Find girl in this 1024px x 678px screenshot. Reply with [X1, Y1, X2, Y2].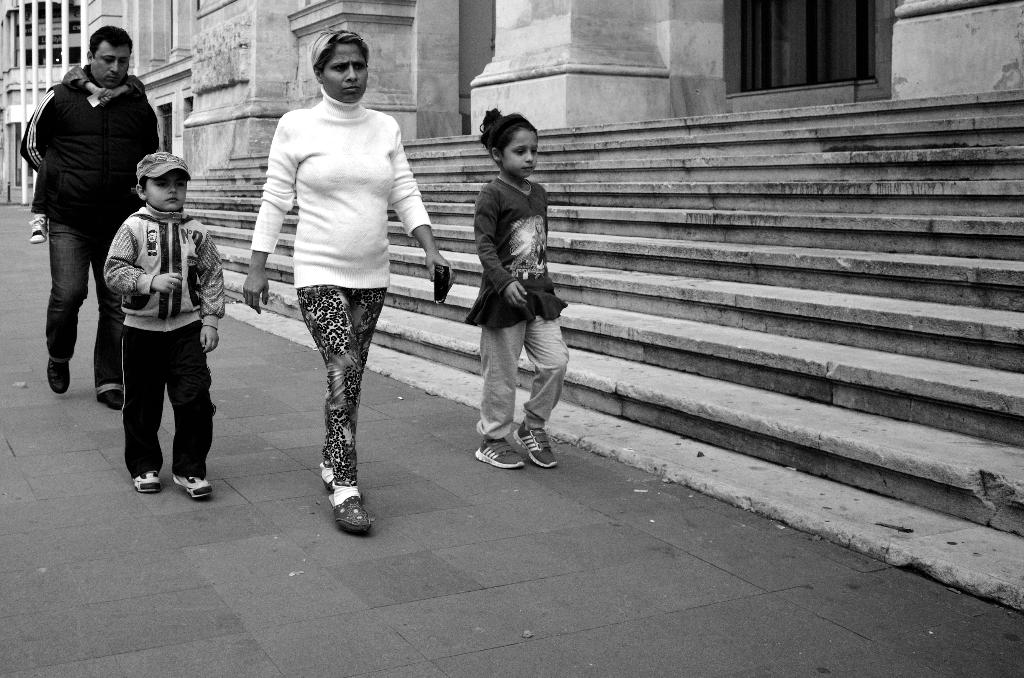
[464, 108, 567, 468].
